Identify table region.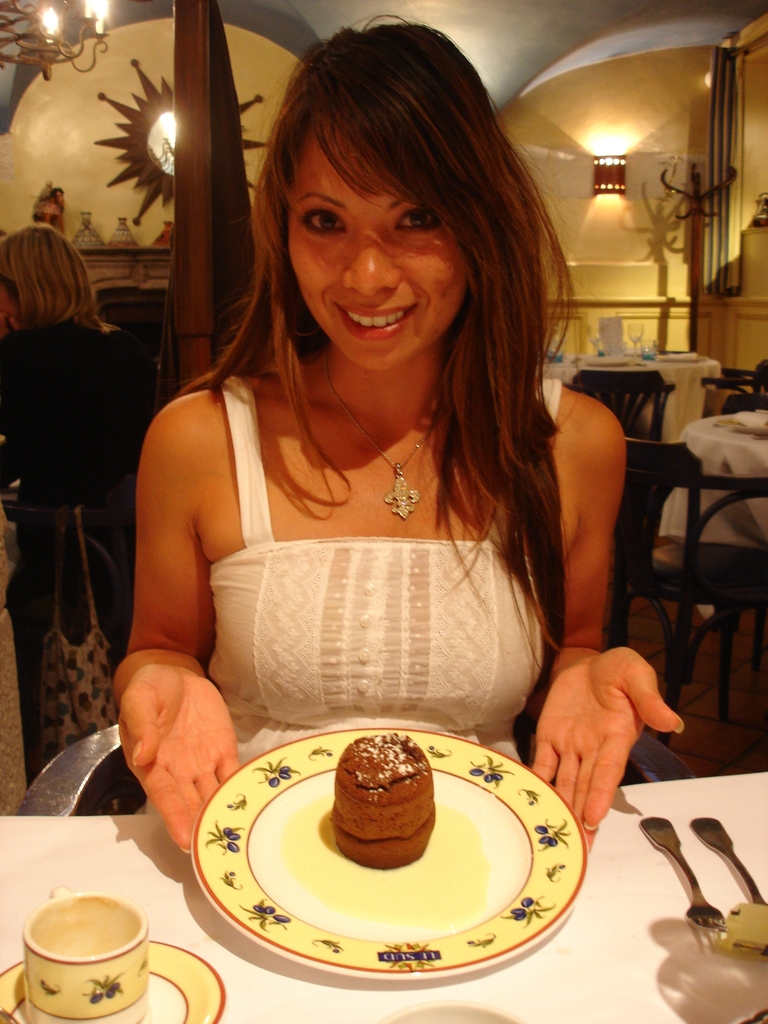
Region: crop(0, 769, 767, 1023).
